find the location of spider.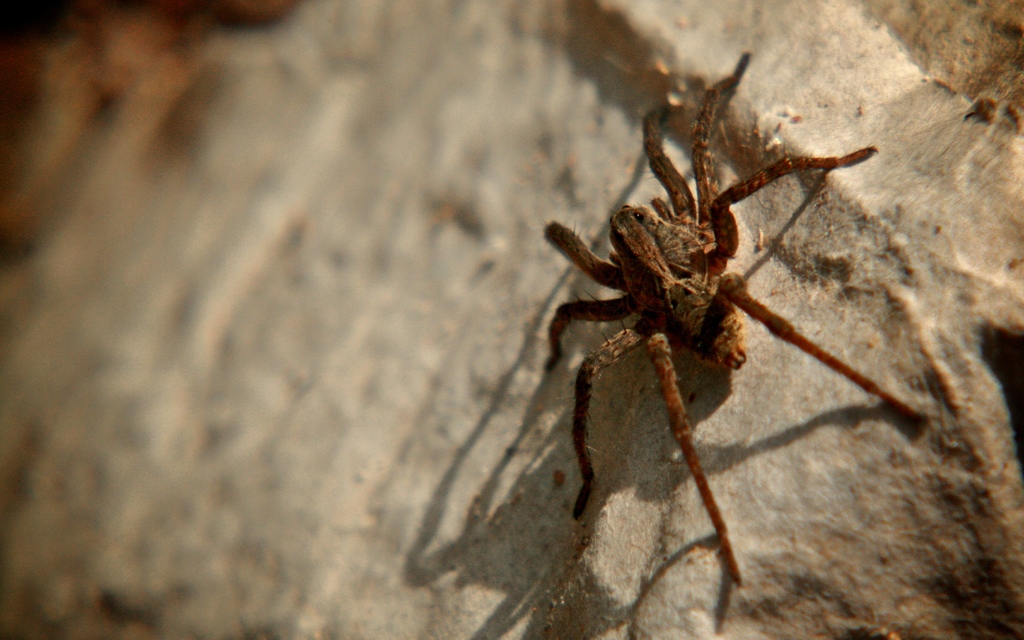
Location: 532:53:932:584.
